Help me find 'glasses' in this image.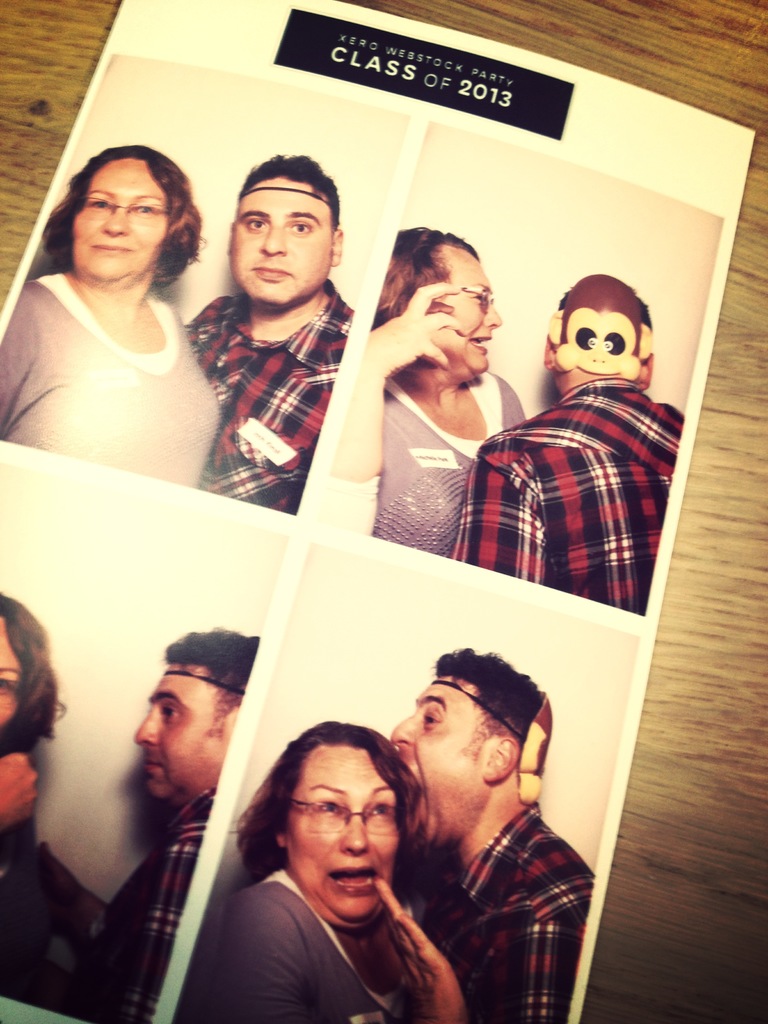
Found it: 0:677:22:703.
